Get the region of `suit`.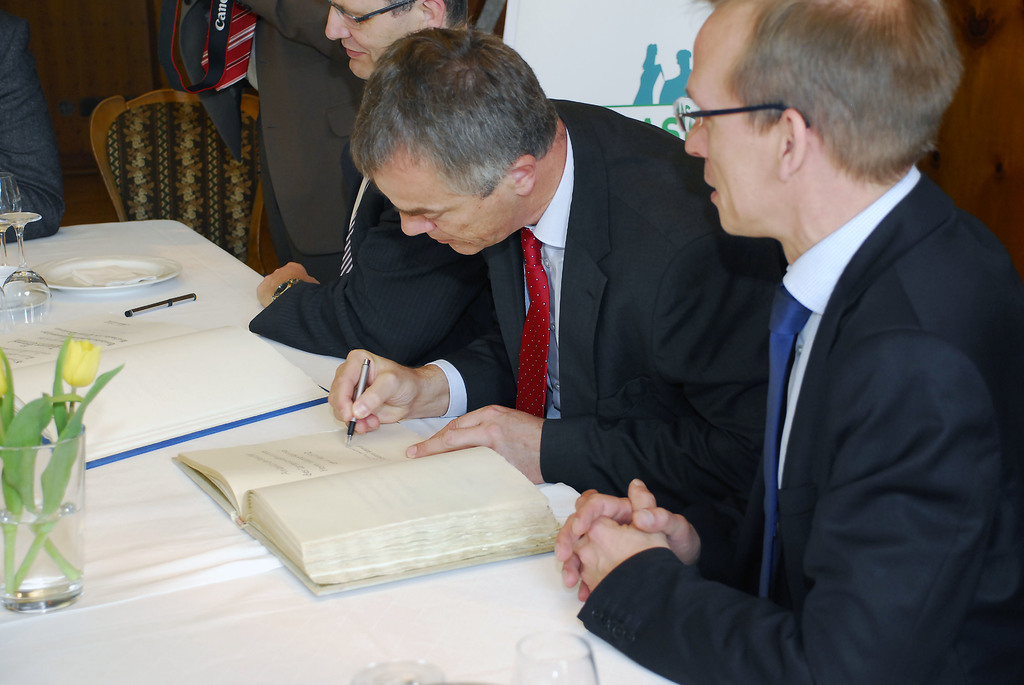
(428, 98, 783, 583).
